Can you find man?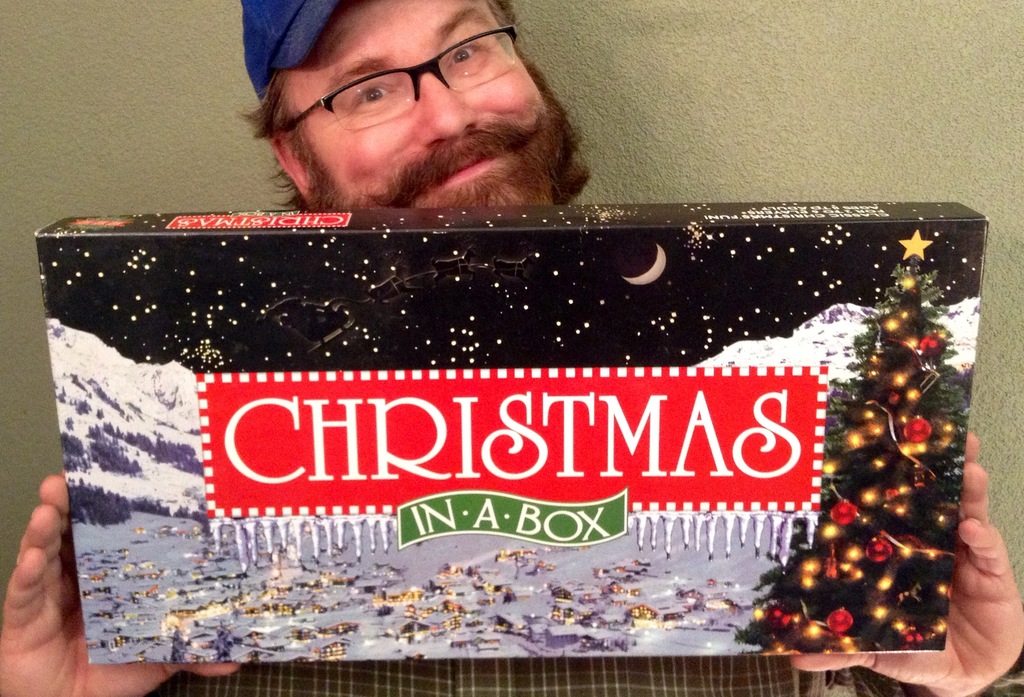
Yes, bounding box: bbox(0, 0, 1023, 696).
